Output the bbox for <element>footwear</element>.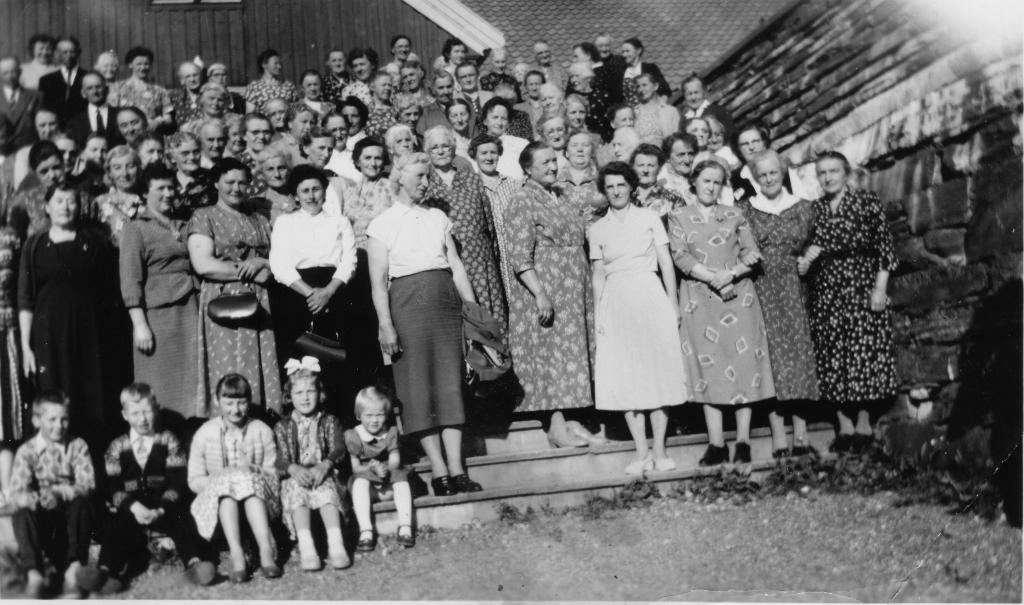
735, 444, 751, 462.
